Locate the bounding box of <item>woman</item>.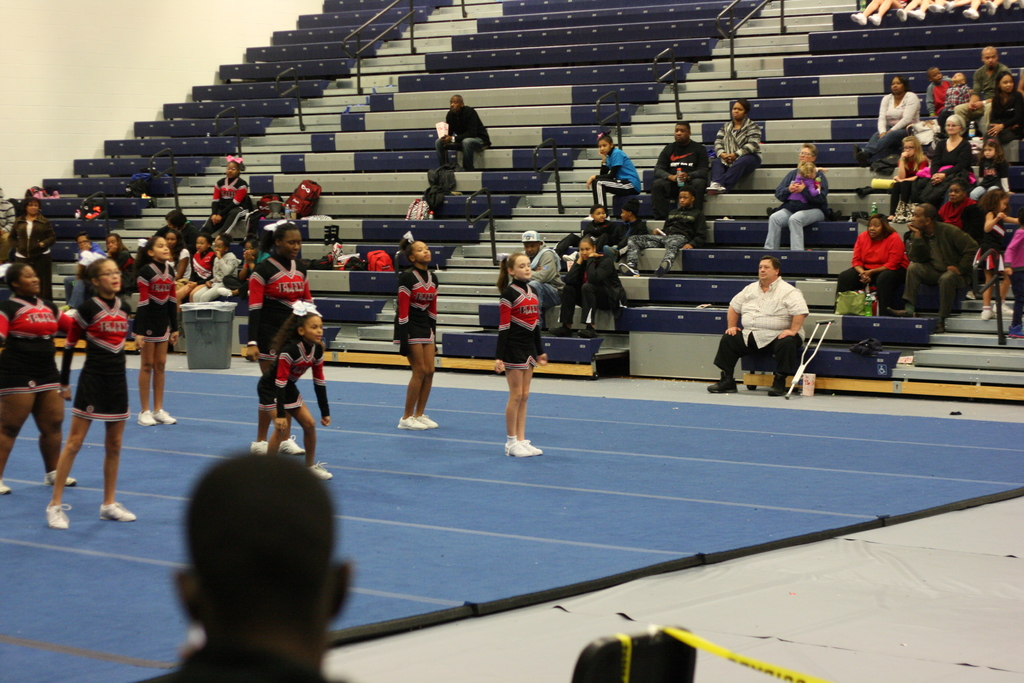
Bounding box: (207,163,252,237).
